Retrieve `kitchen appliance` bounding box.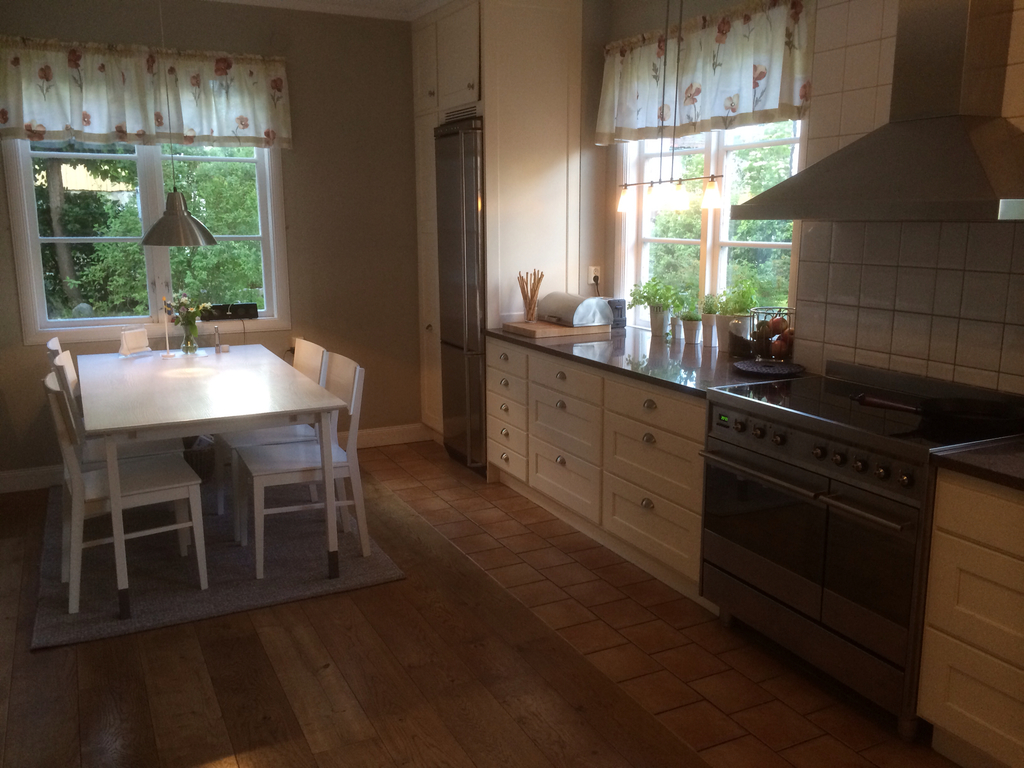
Bounding box: 717,303,746,346.
